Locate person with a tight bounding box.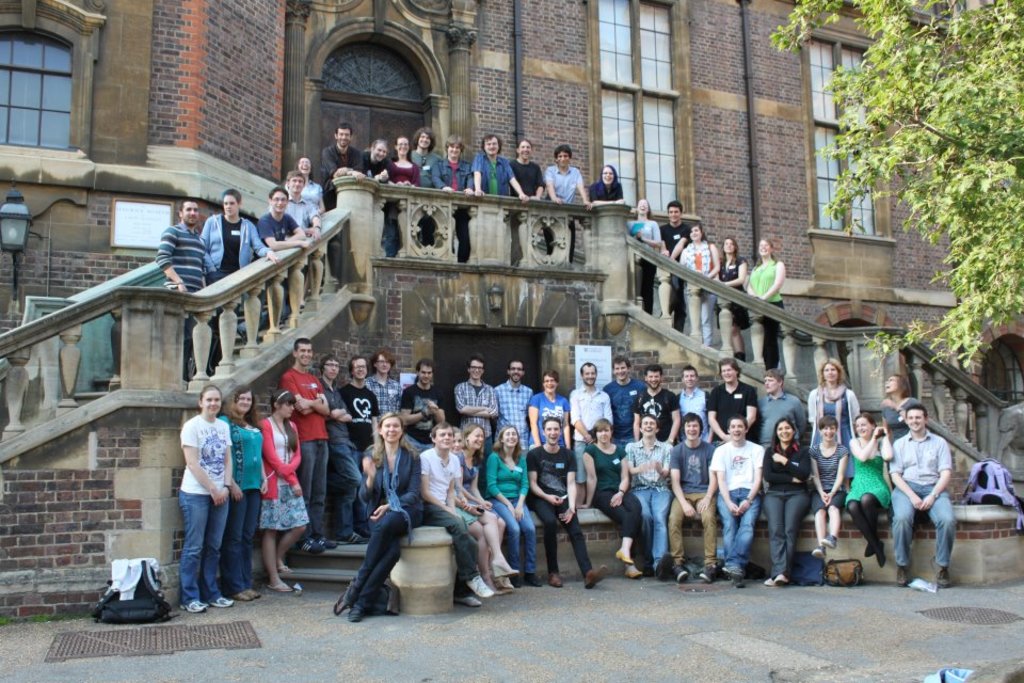
crop(346, 352, 385, 531).
